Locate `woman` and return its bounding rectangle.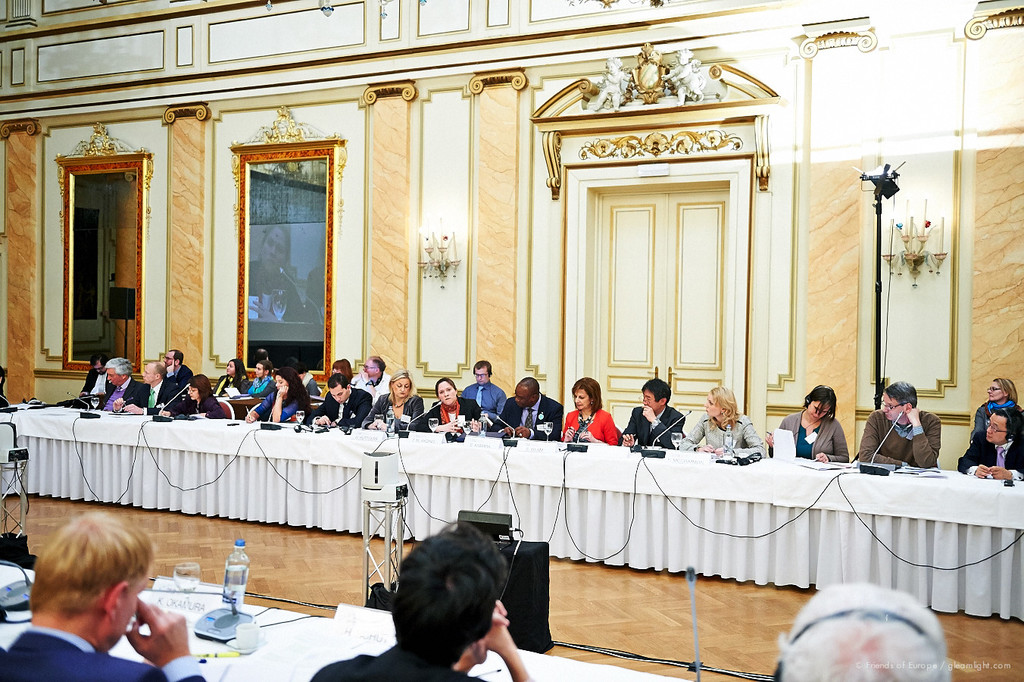
(427, 377, 486, 433).
